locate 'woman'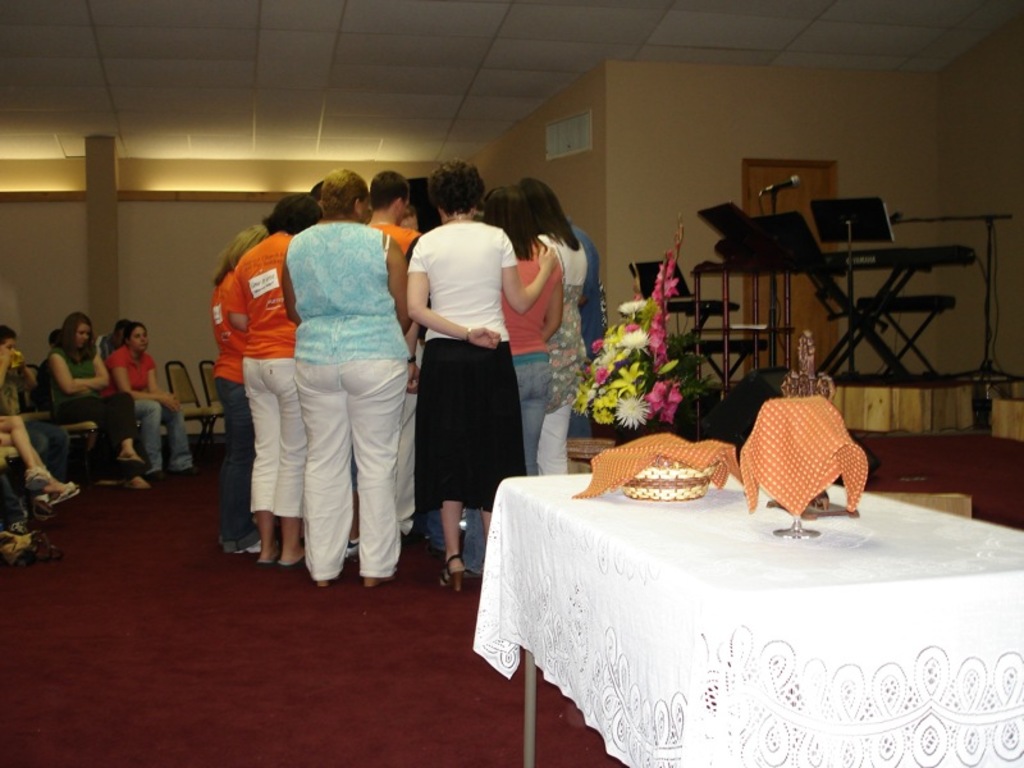
bbox=[101, 324, 204, 481]
